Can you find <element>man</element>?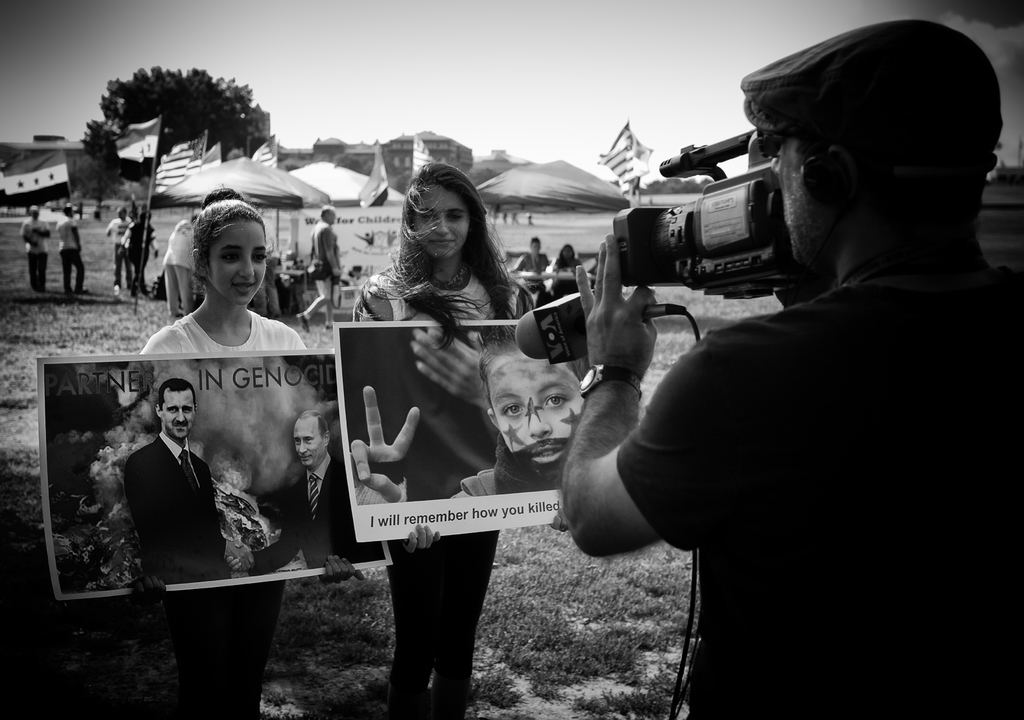
Yes, bounding box: 224,413,385,571.
